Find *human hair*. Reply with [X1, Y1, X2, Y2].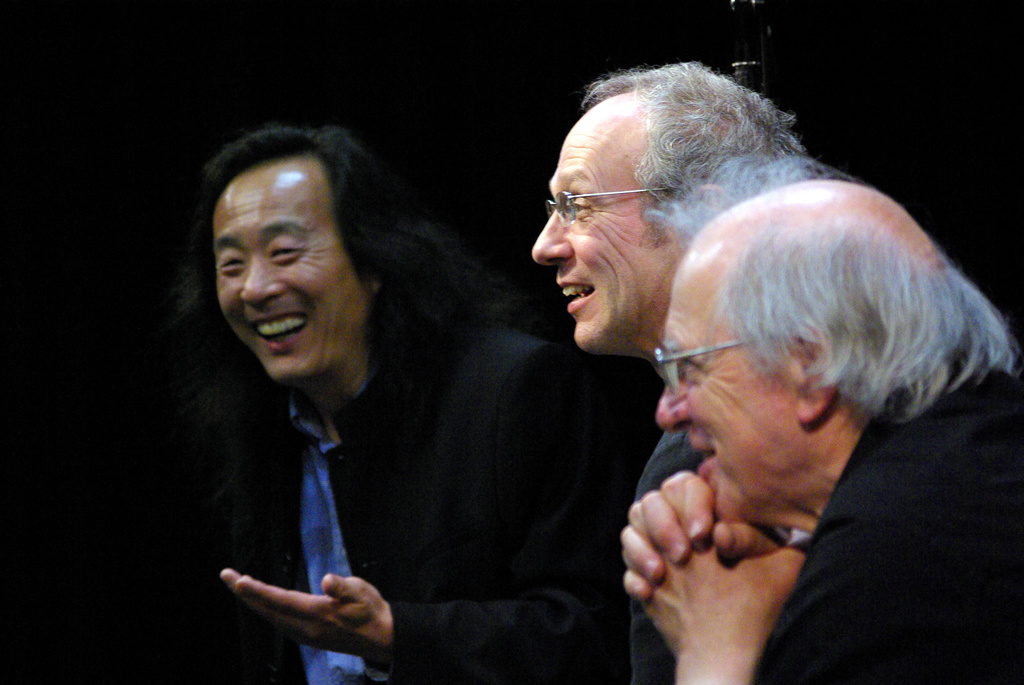
[739, 181, 1023, 421].
